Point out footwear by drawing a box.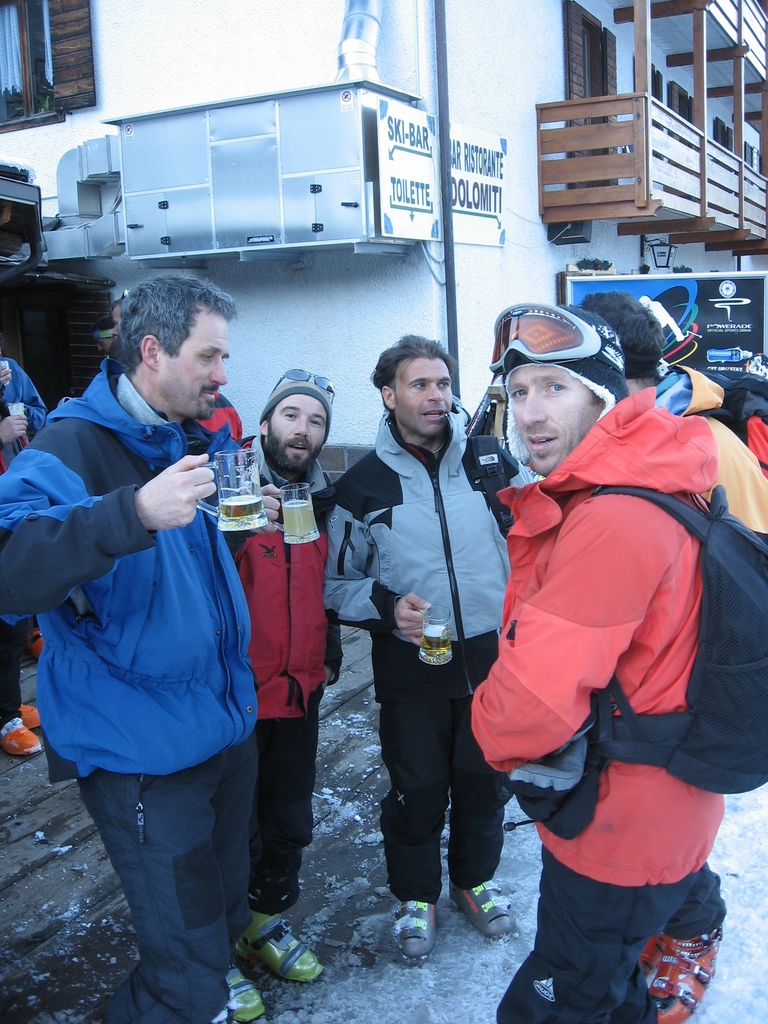
[21,619,42,663].
